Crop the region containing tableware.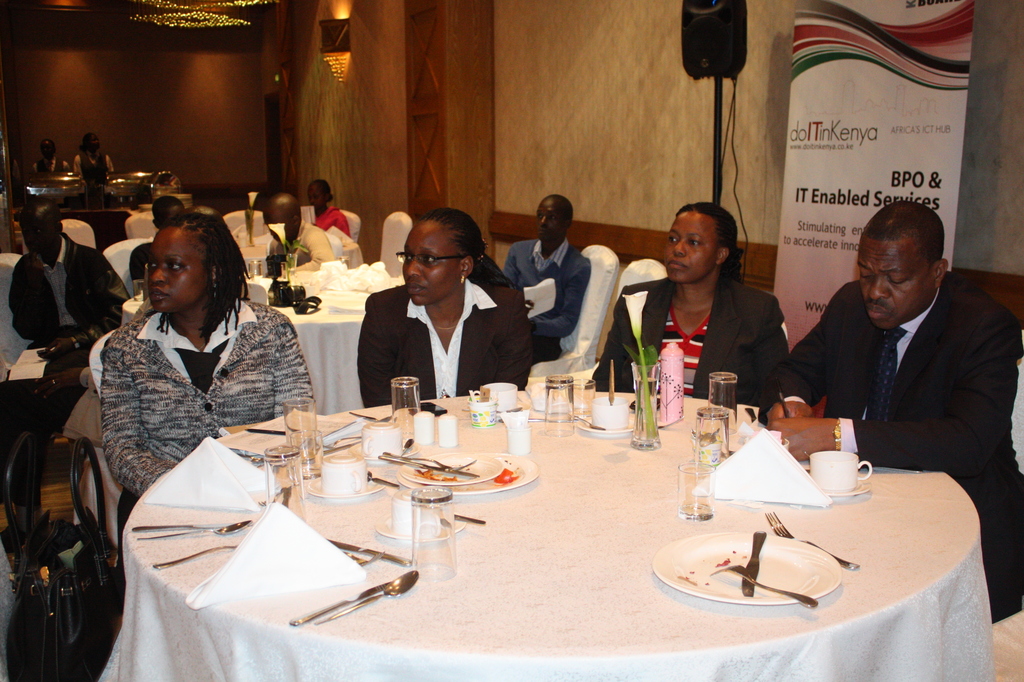
Crop region: crop(316, 572, 416, 624).
